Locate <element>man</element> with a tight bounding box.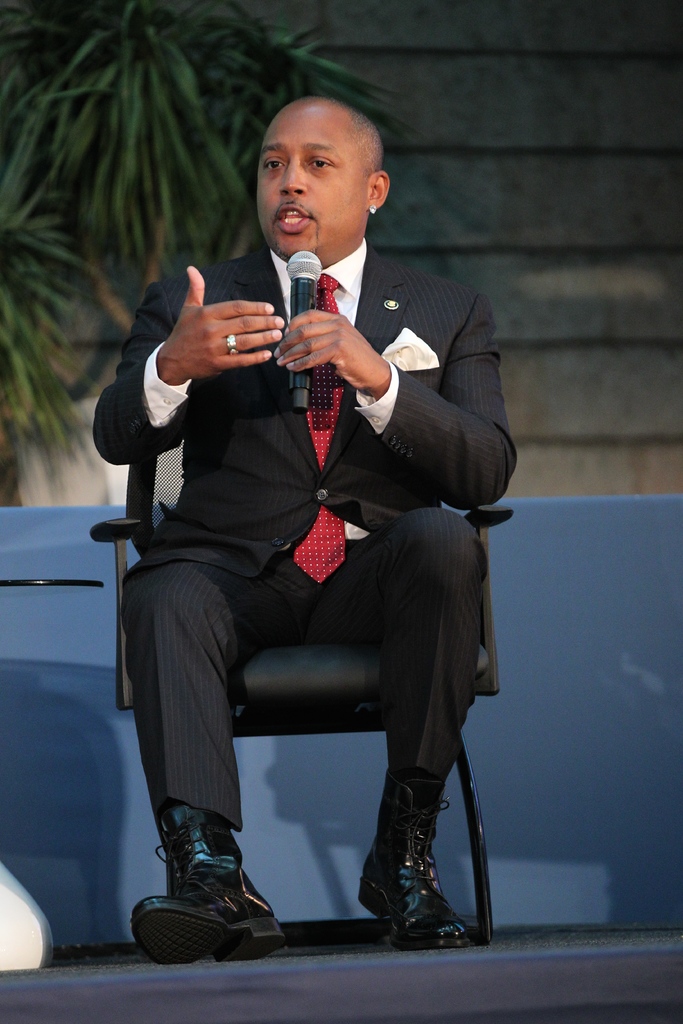
<box>94,127,514,922</box>.
